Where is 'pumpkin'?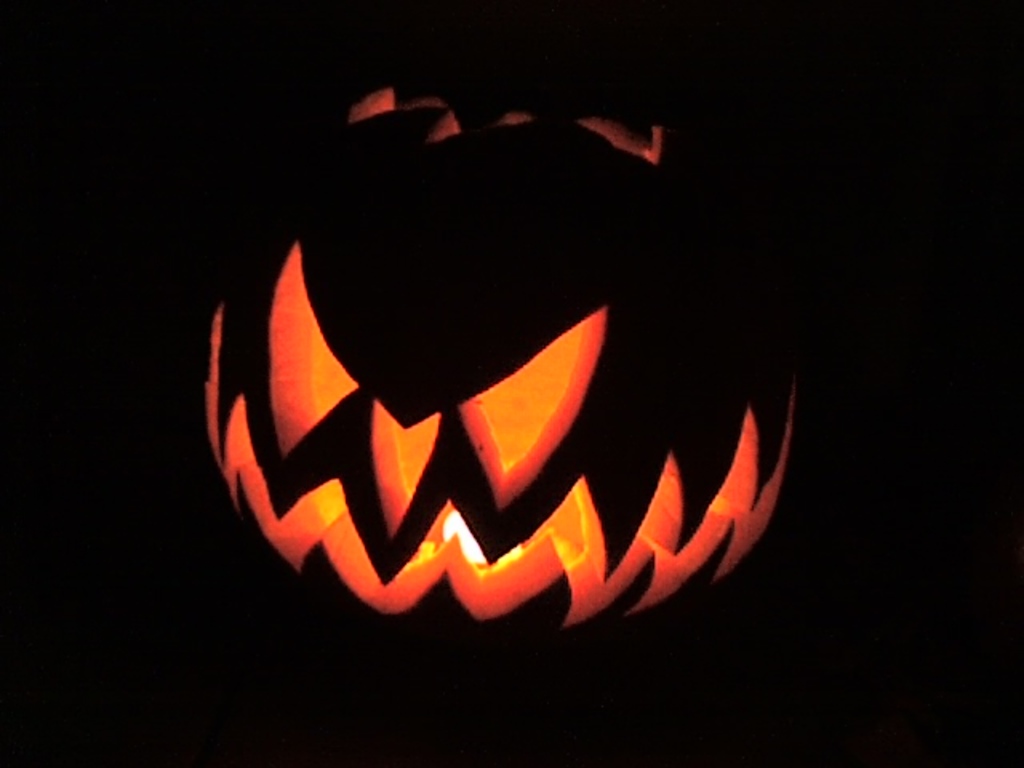
192, 67, 824, 661.
